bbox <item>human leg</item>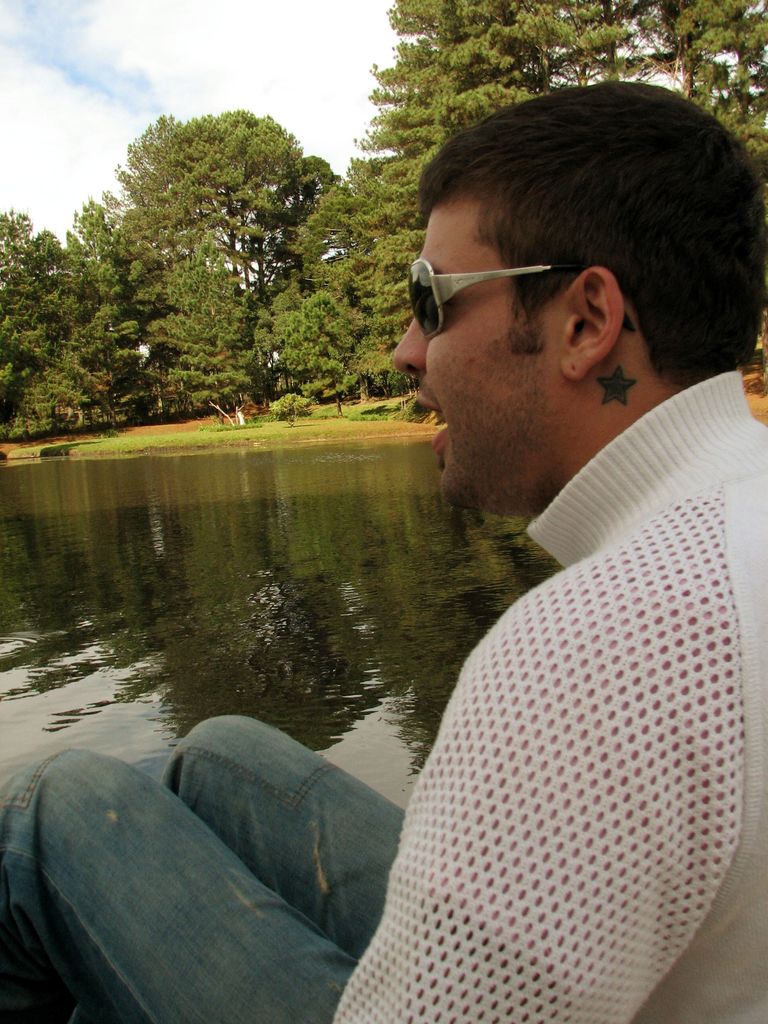
{"left": 0, "top": 742, "right": 366, "bottom": 1023}
